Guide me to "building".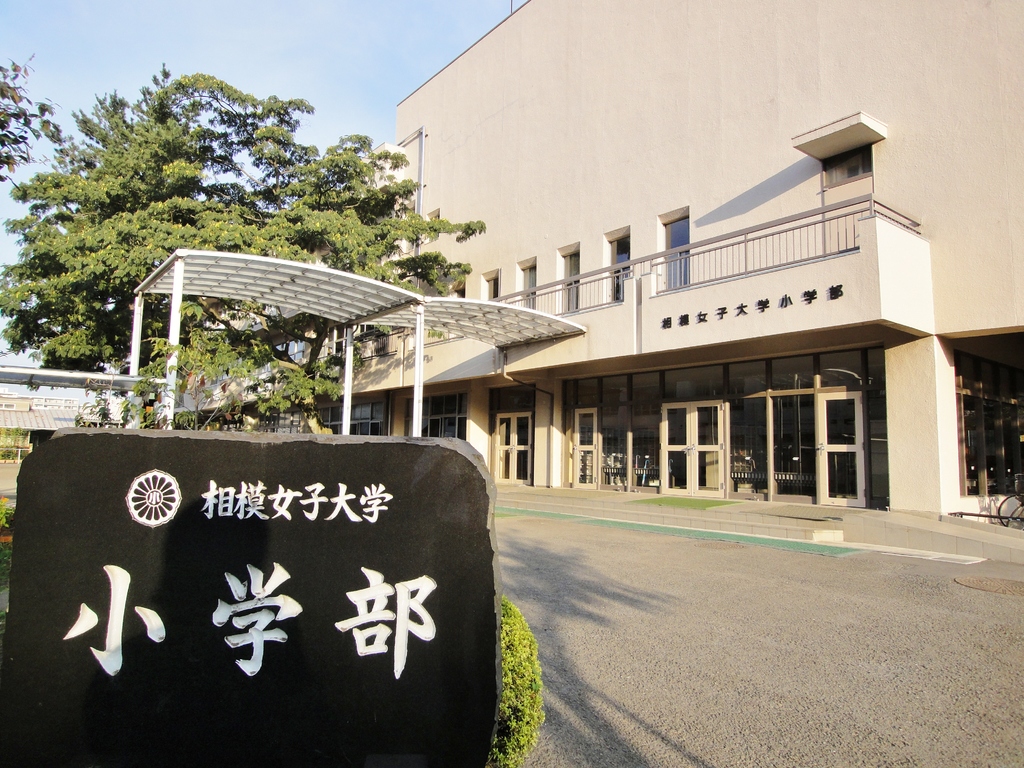
Guidance: <bbox>177, 309, 316, 436</bbox>.
